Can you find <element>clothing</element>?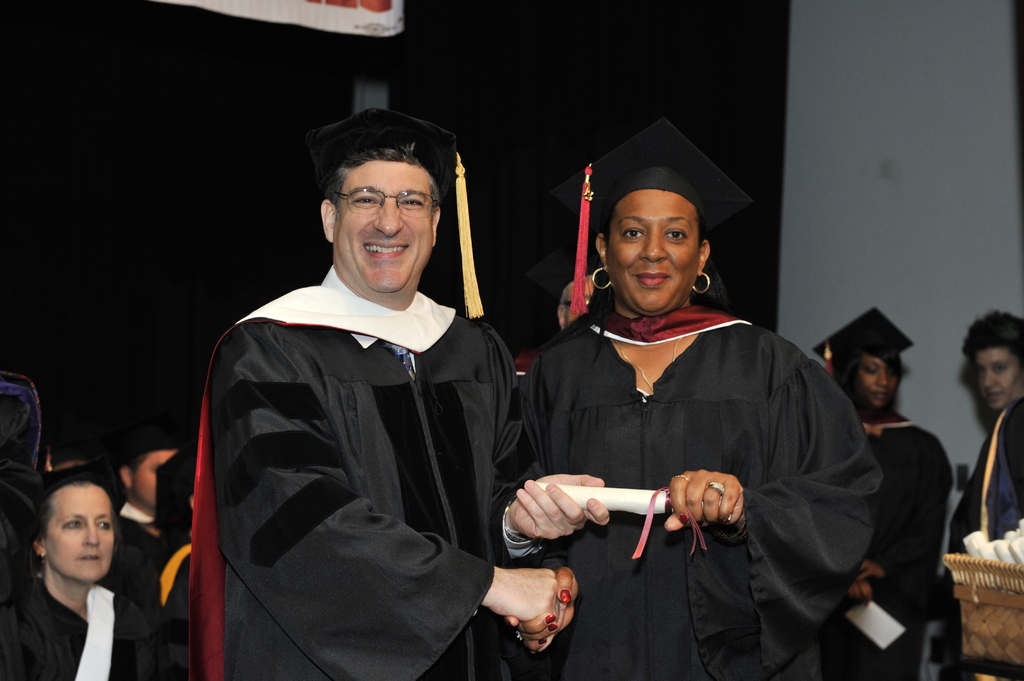
Yes, bounding box: region(515, 292, 881, 680).
